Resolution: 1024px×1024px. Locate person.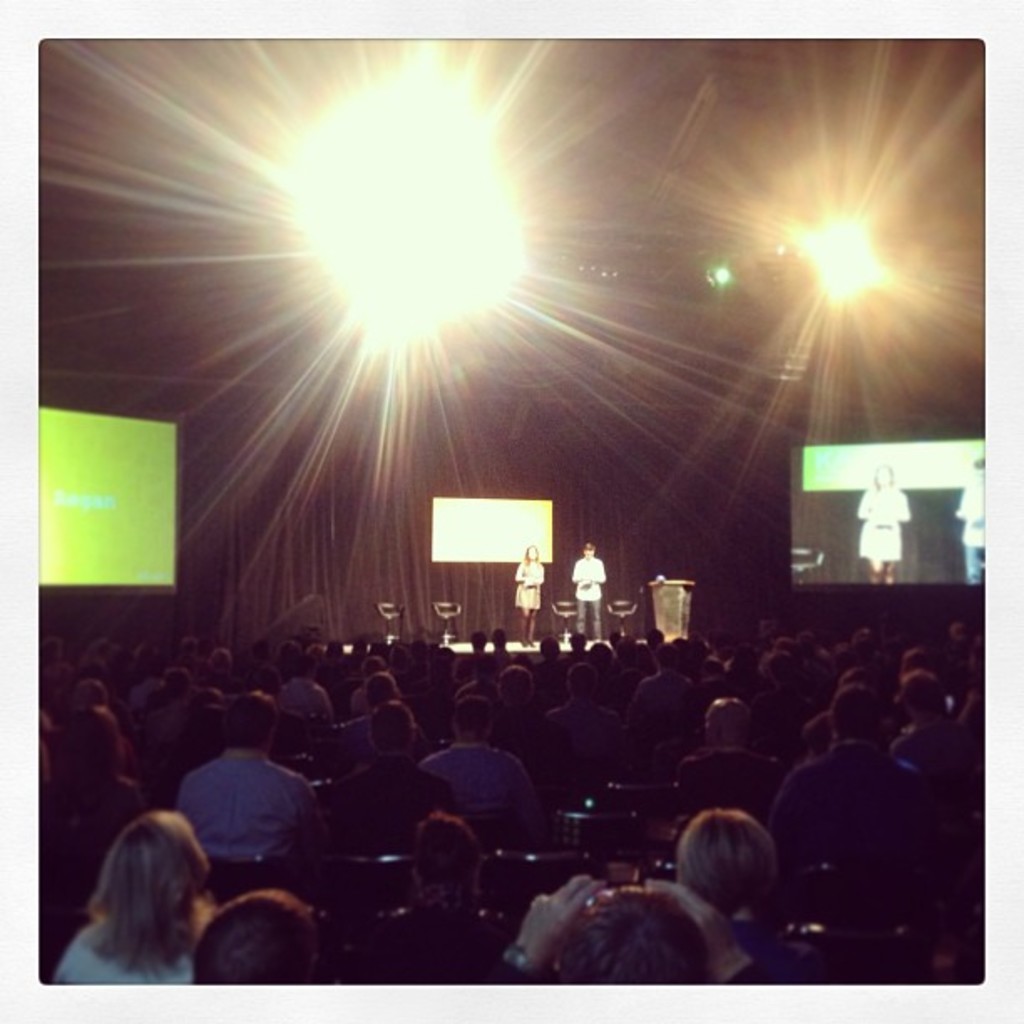
locate(566, 534, 607, 643).
